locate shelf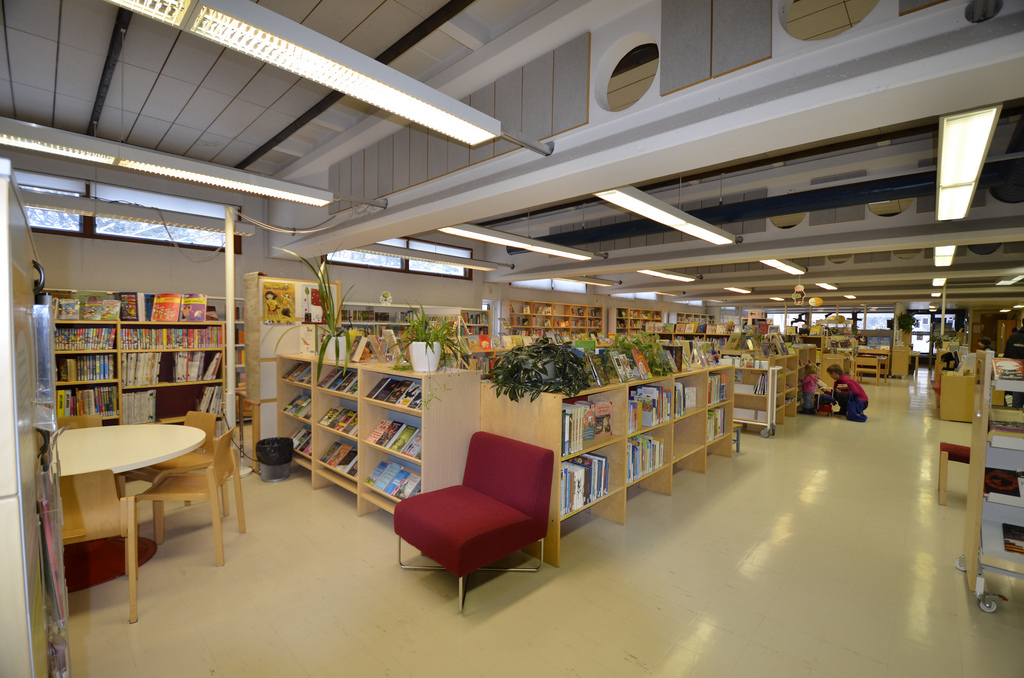
538:300:554:341
